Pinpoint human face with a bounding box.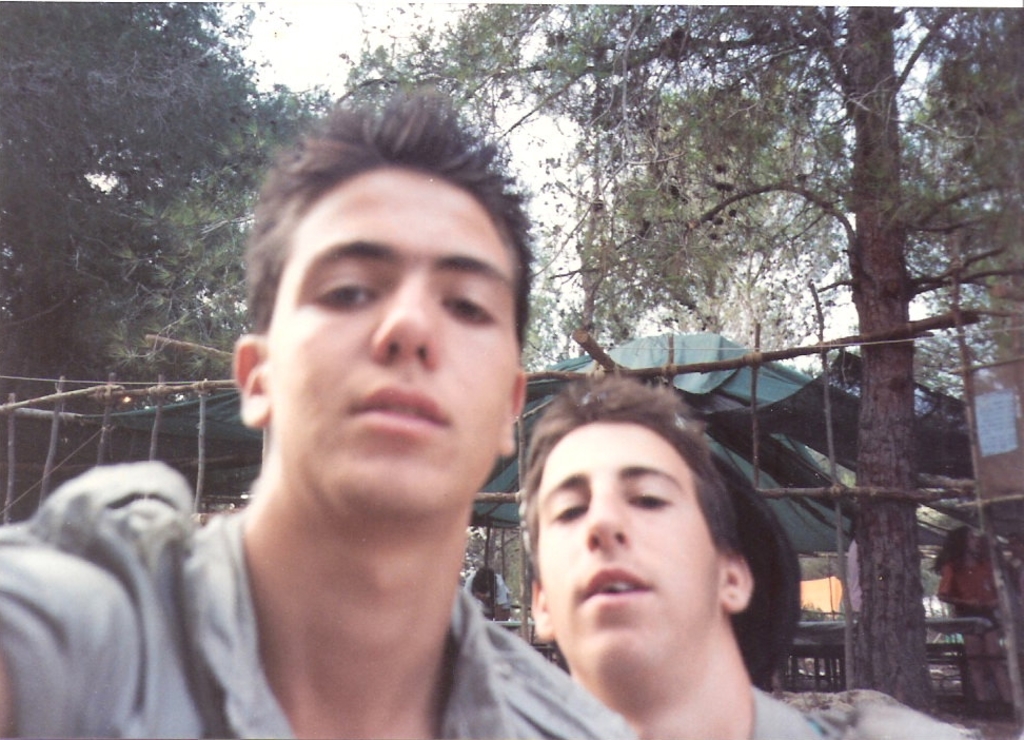
box=[537, 426, 725, 688].
